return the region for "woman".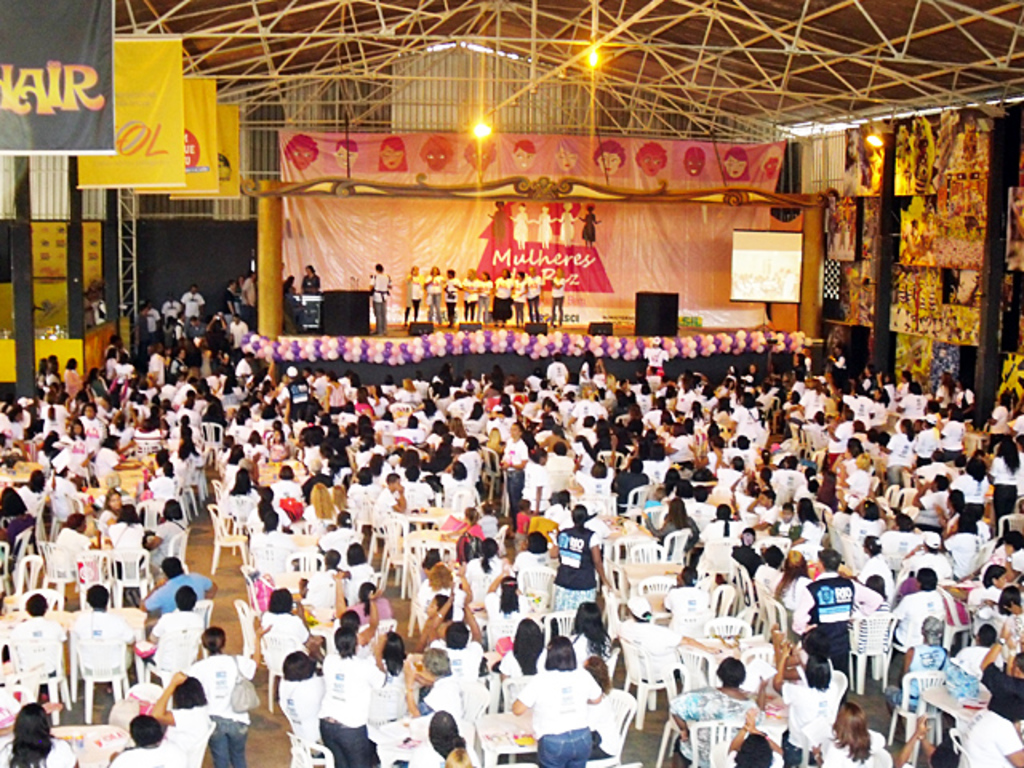
[104, 502, 144, 557].
